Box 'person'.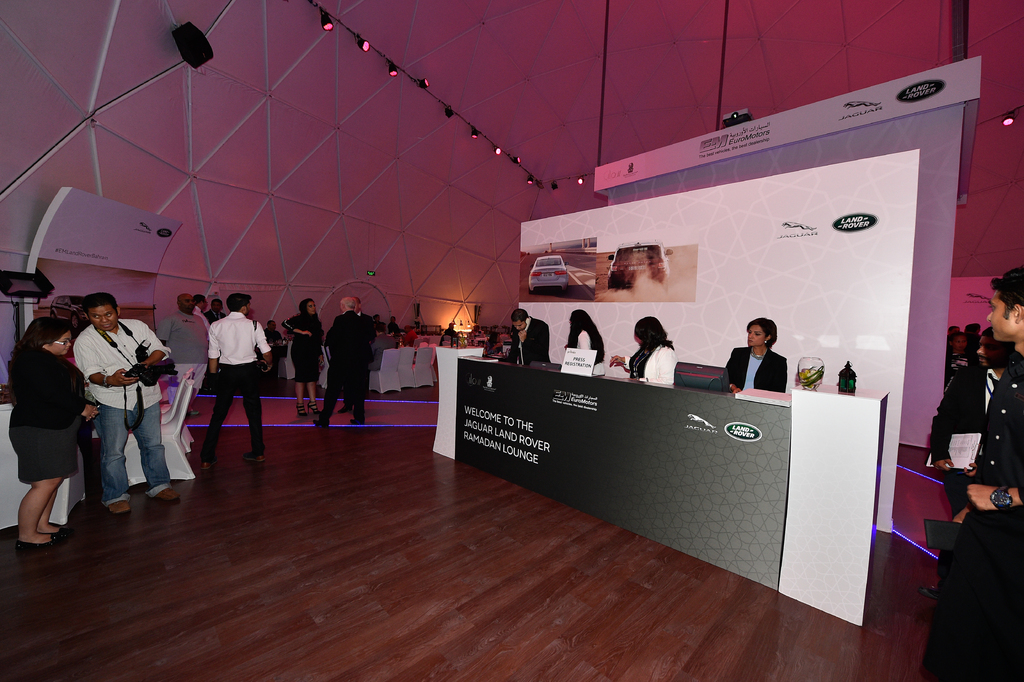
bbox=(365, 315, 381, 351).
